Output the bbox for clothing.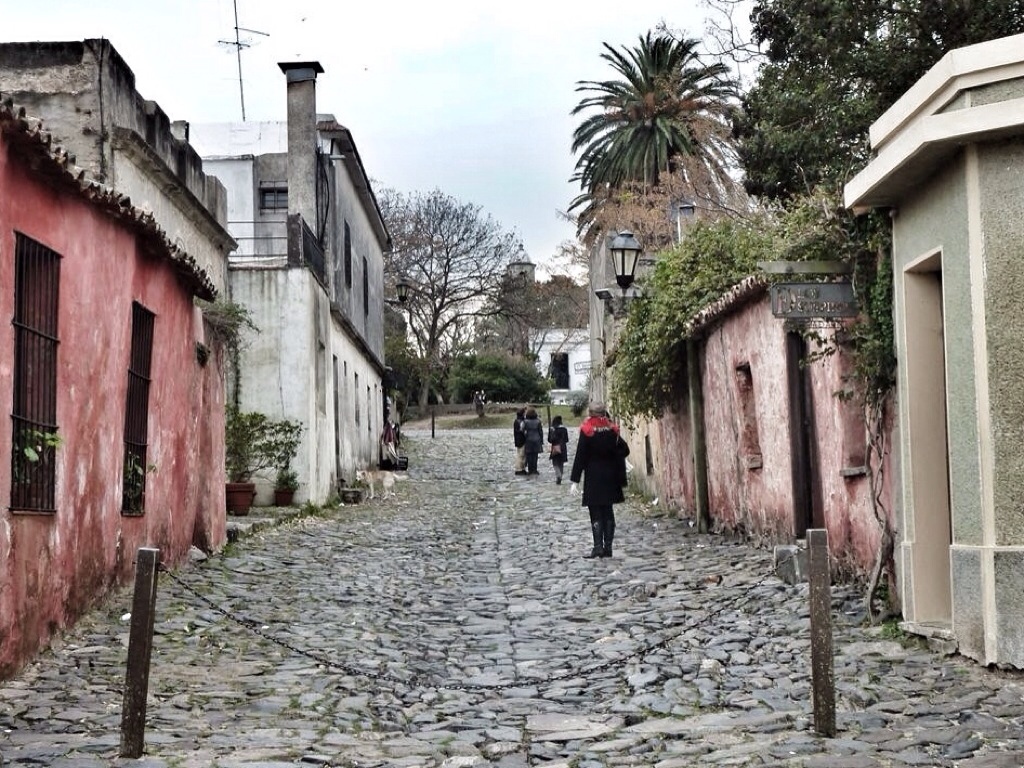
[left=569, top=400, right=634, bottom=549].
